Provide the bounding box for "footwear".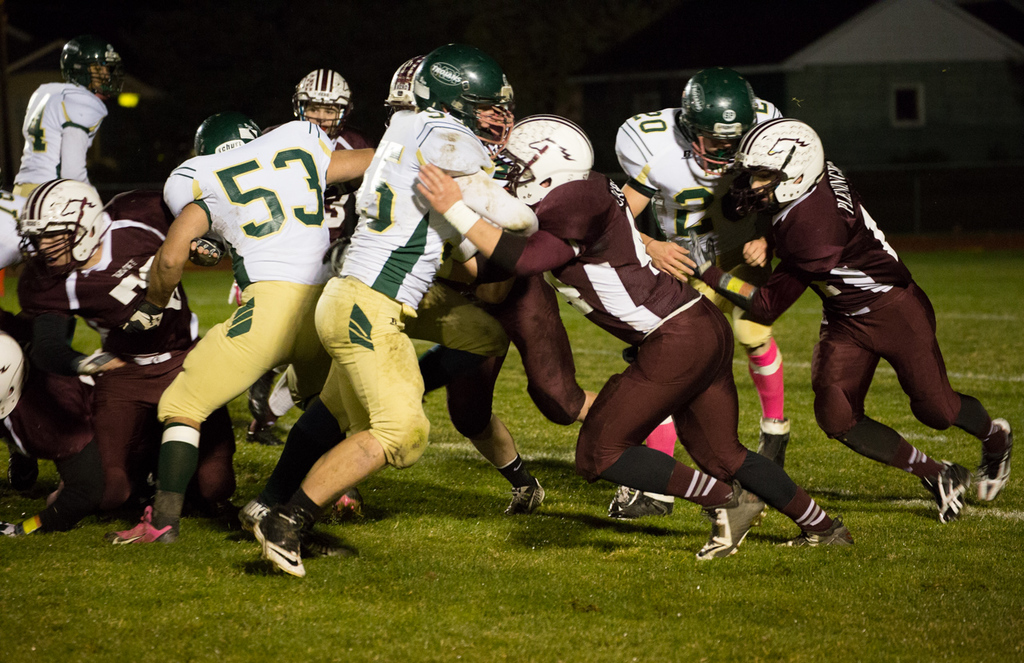
Rect(235, 500, 274, 529).
